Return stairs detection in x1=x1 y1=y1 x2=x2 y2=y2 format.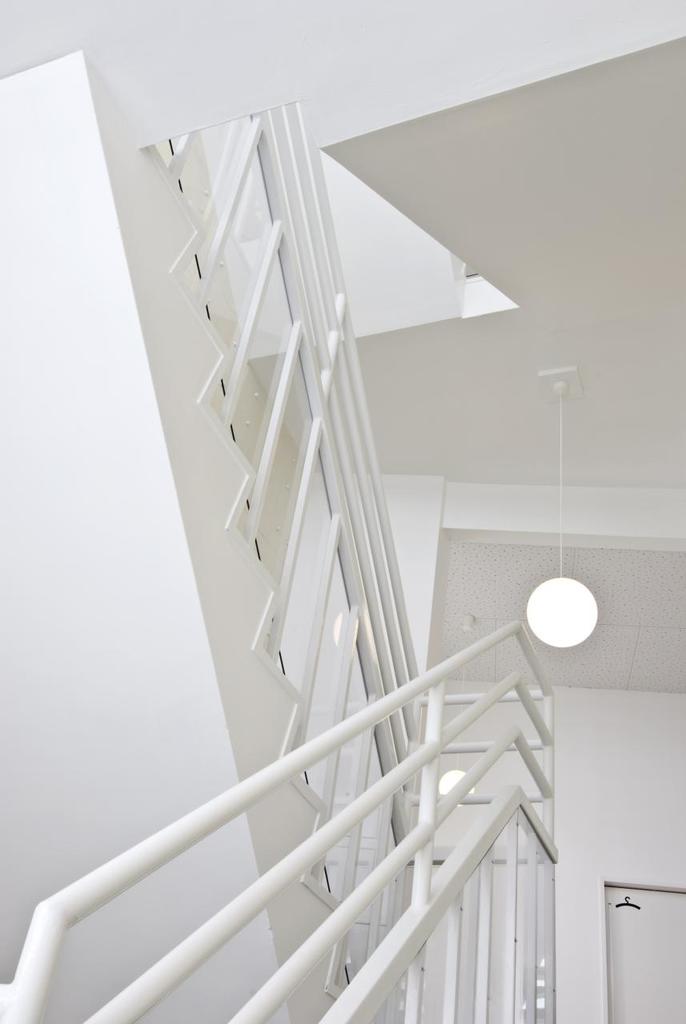
x1=82 y1=44 x2=355 y2=1023.
